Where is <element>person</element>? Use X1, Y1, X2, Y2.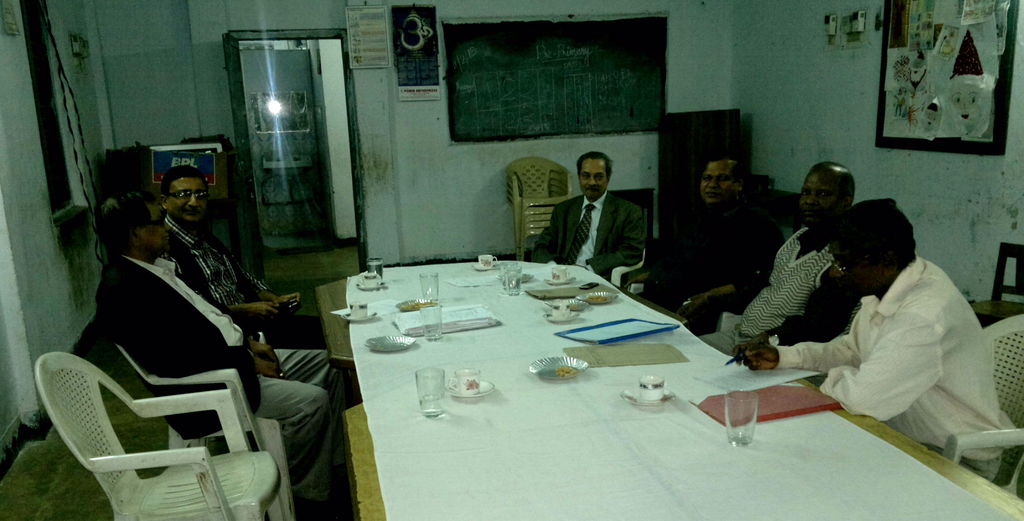
645, 156, 779, 296.
